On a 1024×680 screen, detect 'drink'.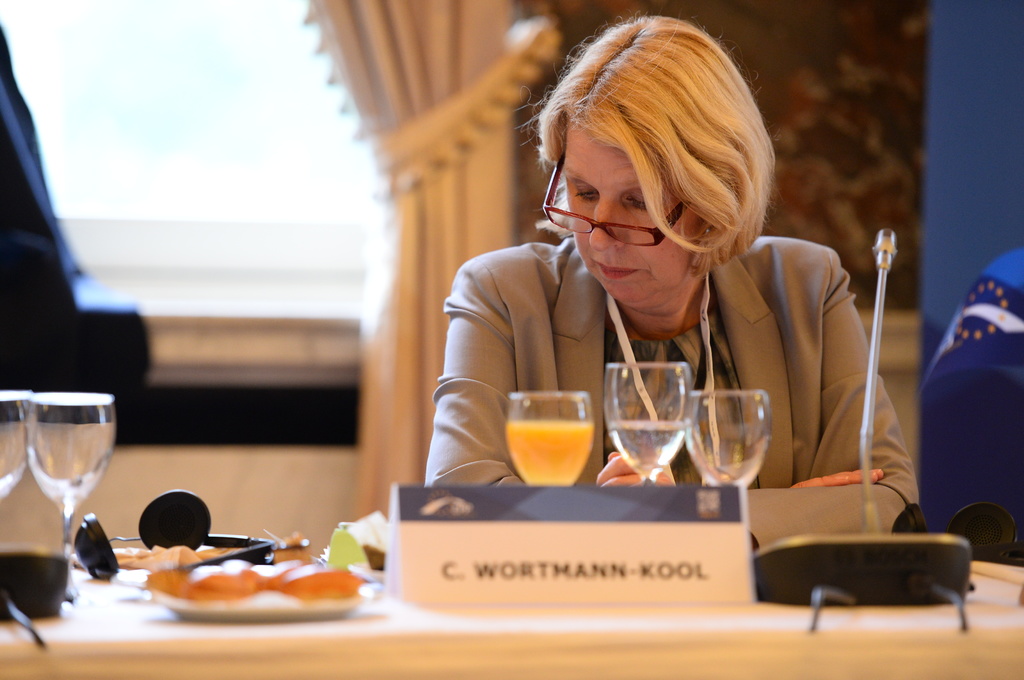
Rect(505, 421, 591, 484).
